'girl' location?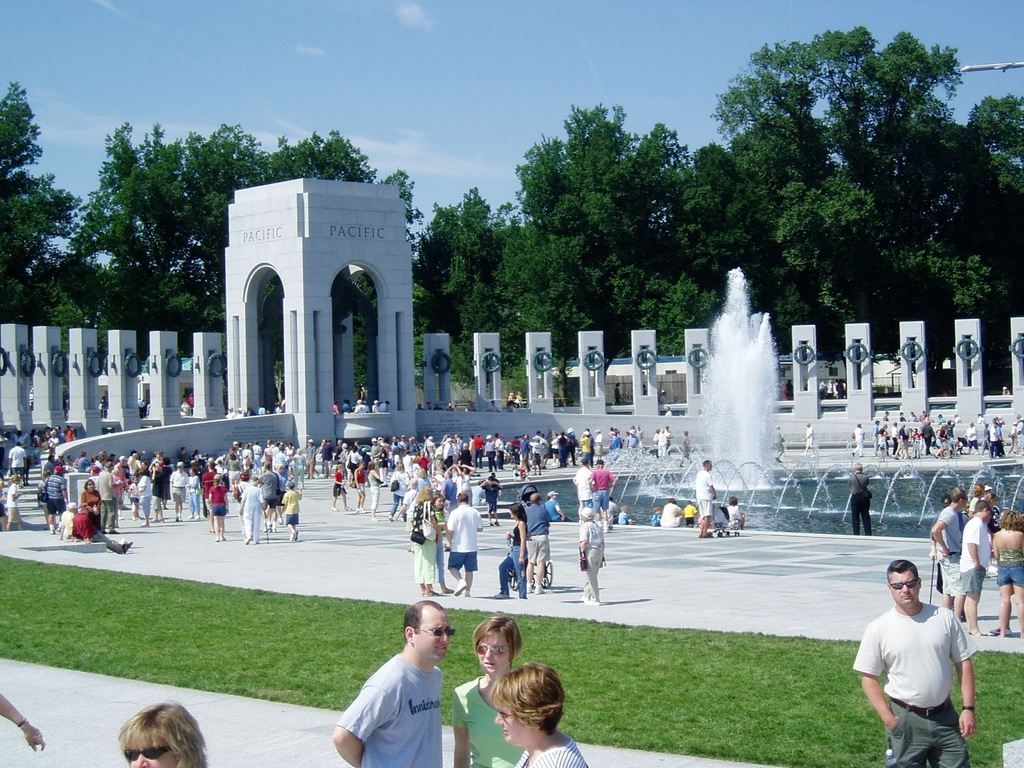
rect(209, 475, 229, 542)
